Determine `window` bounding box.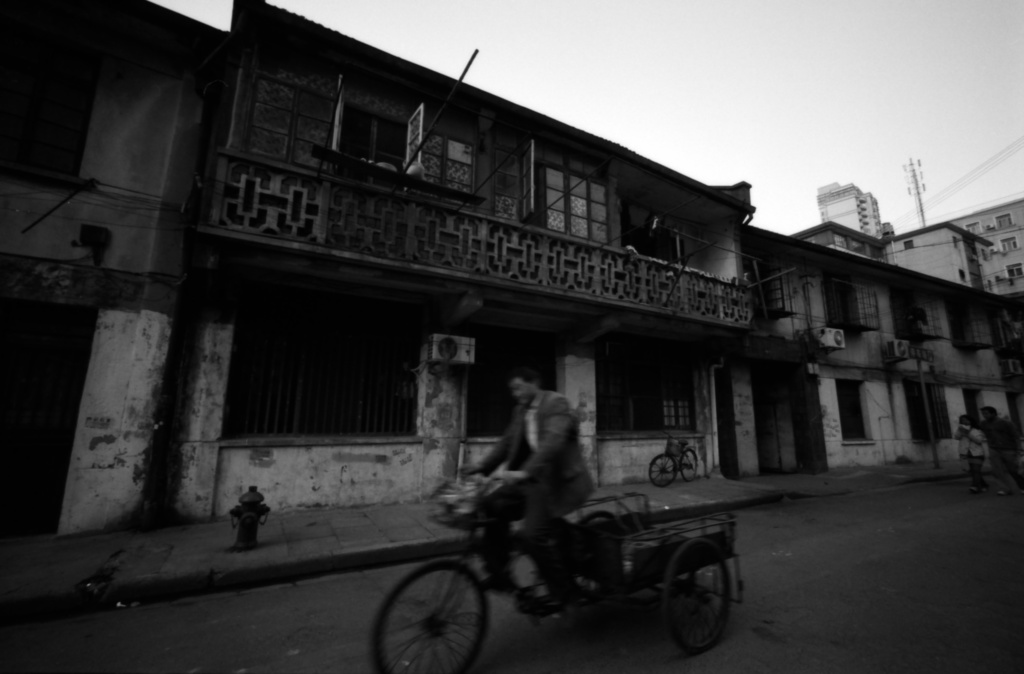
Determined: [903,238,913,251].
